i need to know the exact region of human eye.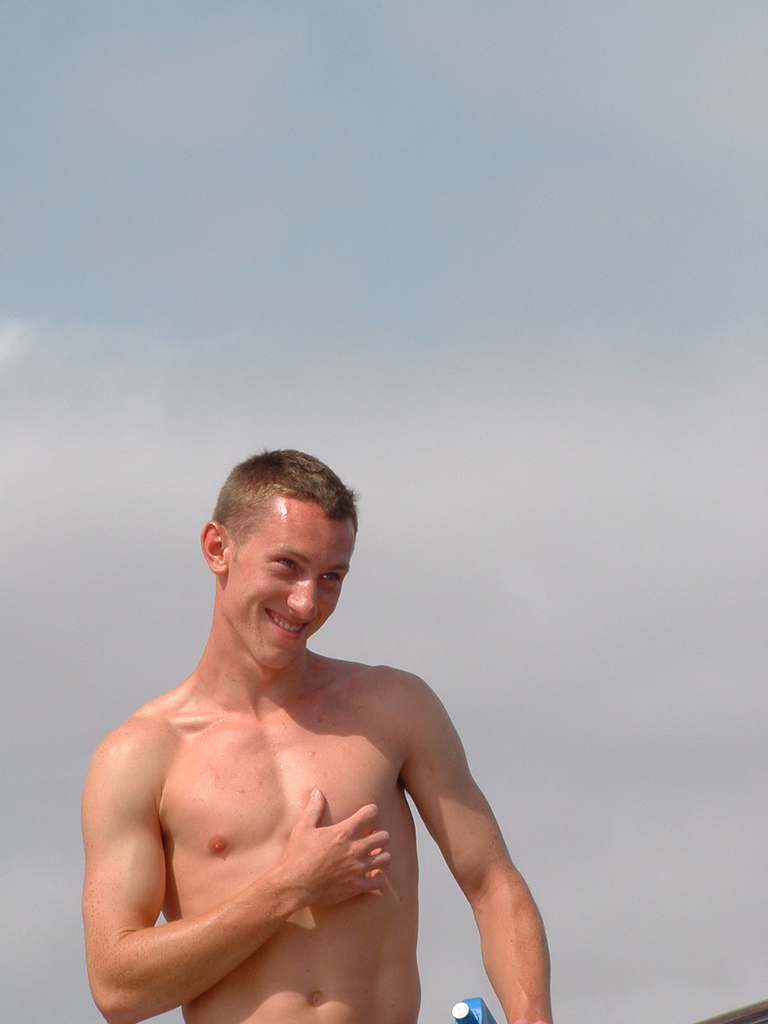
Region: BBox(266, 551, 300, 574).
